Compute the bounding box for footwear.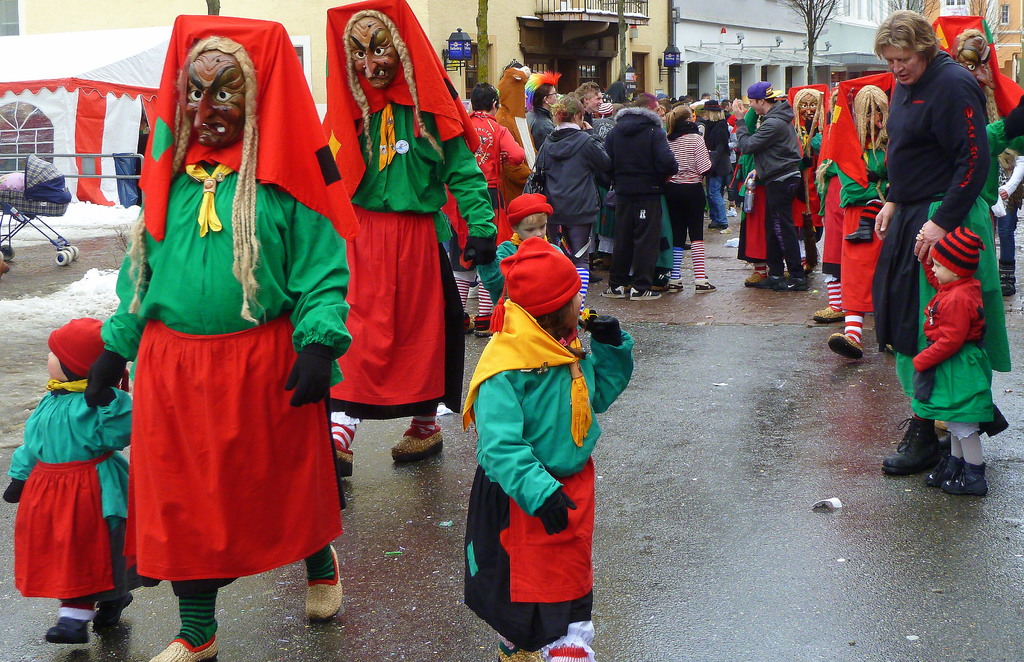
BBox(302, 546, 343, 624).
